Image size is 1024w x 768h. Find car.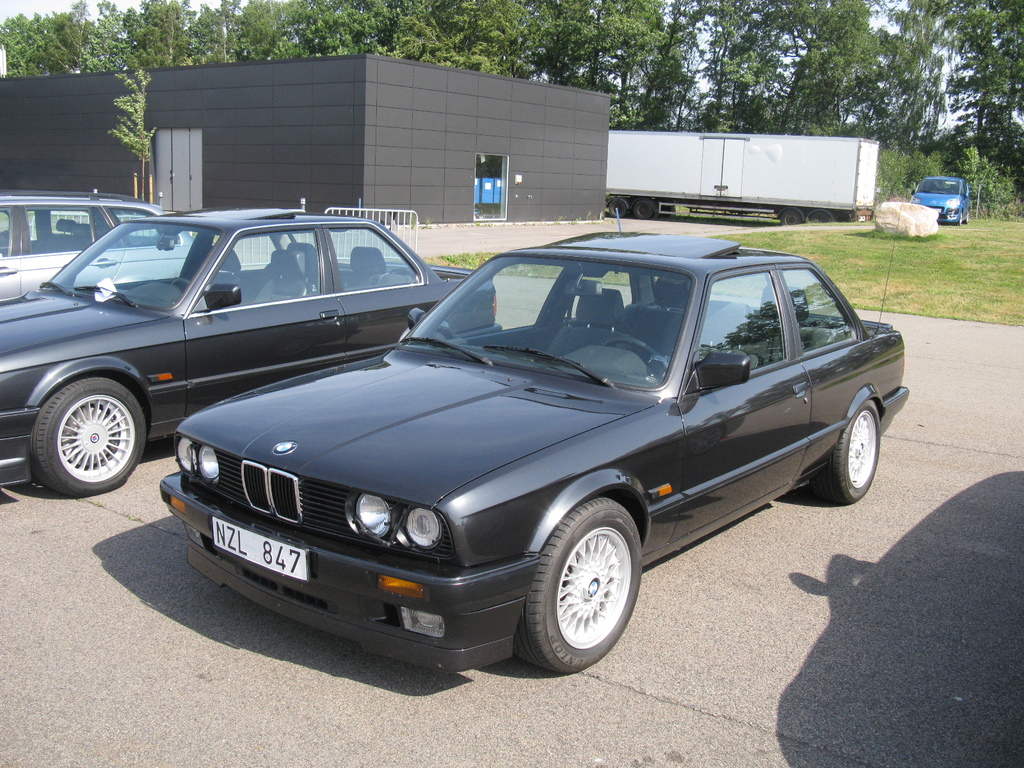
pyautogui.locateOnScreen(0, 189, 198, 303).
